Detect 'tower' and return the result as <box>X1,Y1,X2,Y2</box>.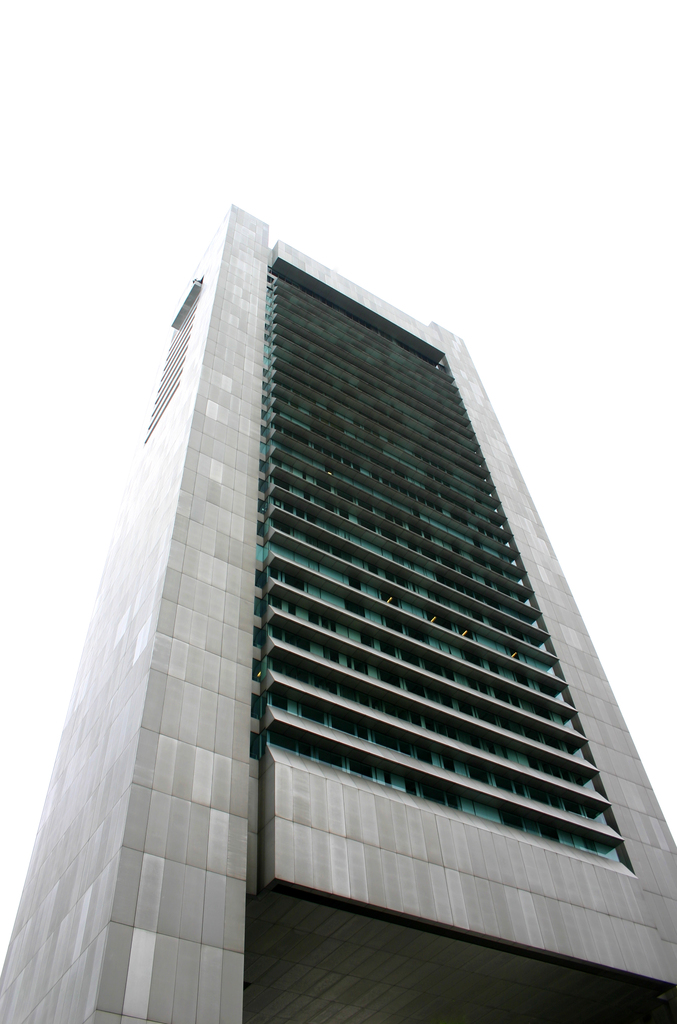
<box>169,269,648,849</box>.
